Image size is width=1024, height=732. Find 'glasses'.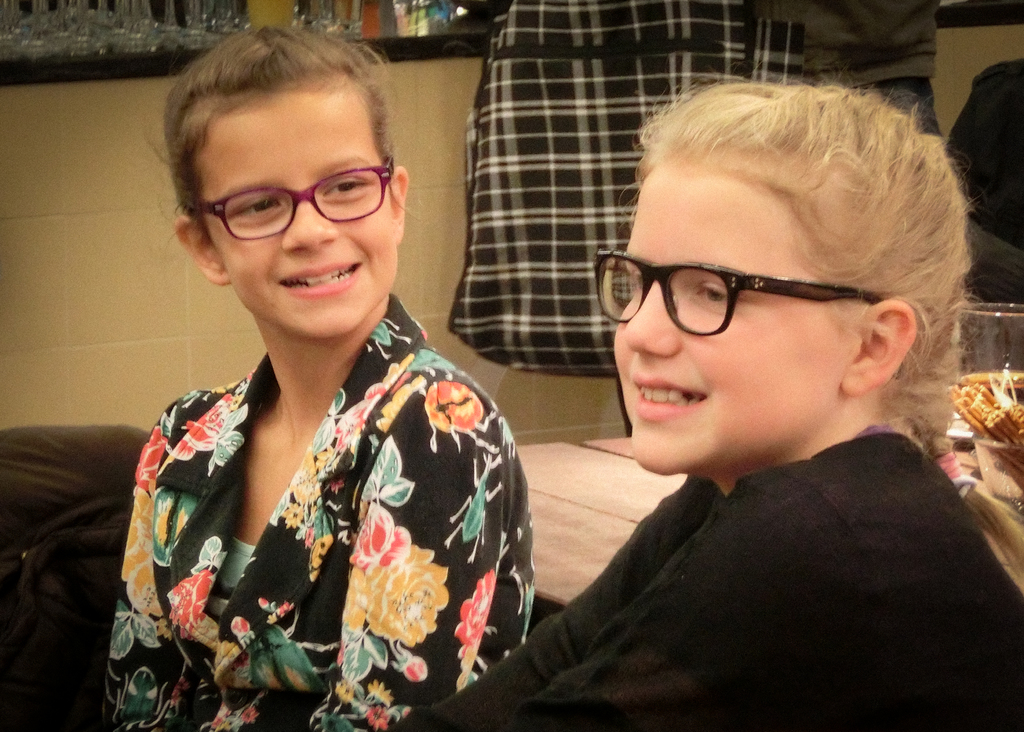
(left=189, top=156, right=391, bottom=240).
